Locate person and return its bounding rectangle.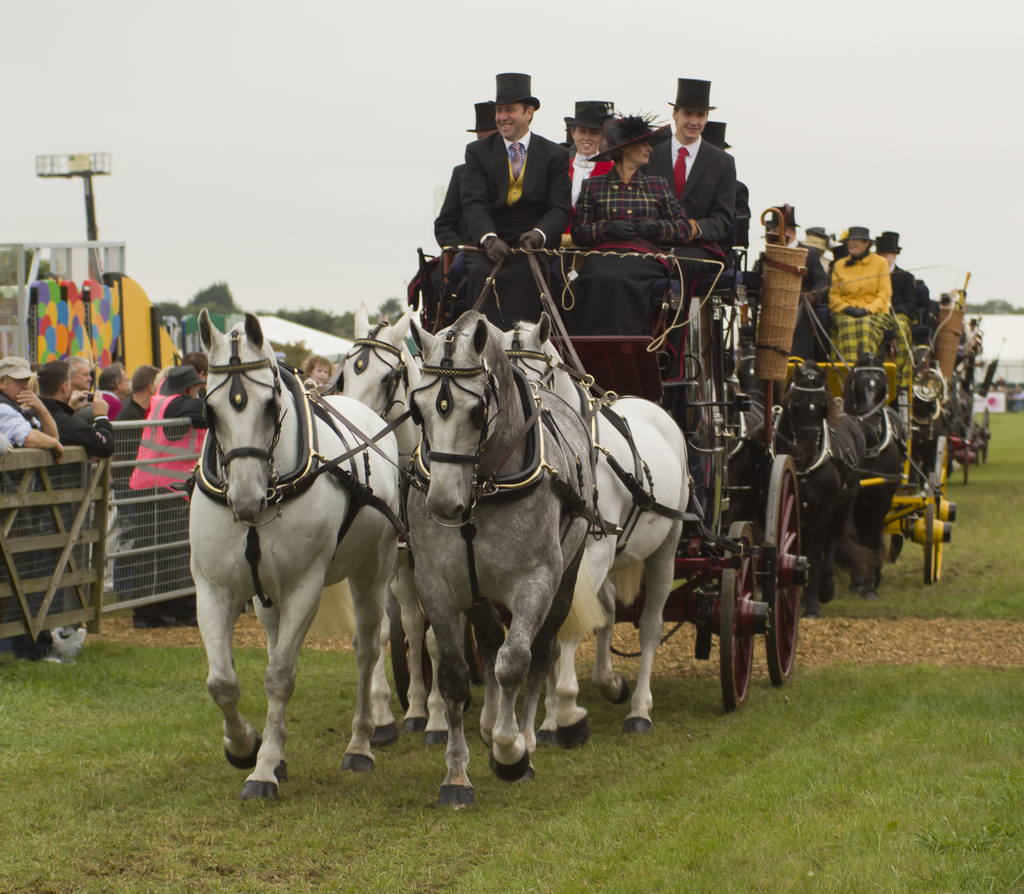
{"left": 563, "top": 92, "right": 619, "bottom": 215}.
